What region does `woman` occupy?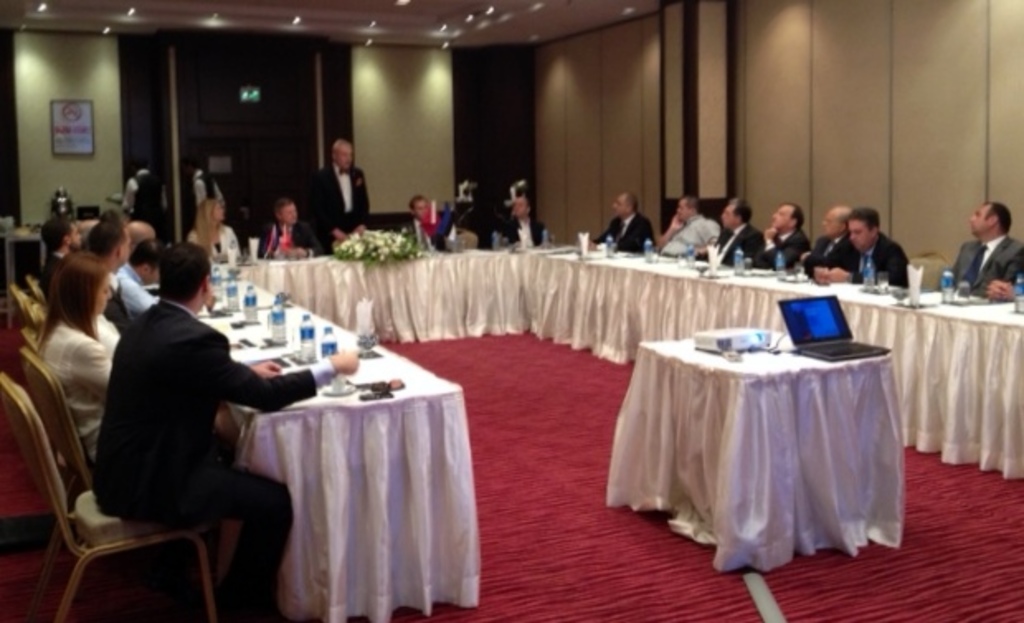
bbox=[188, 198, 241, 261].
